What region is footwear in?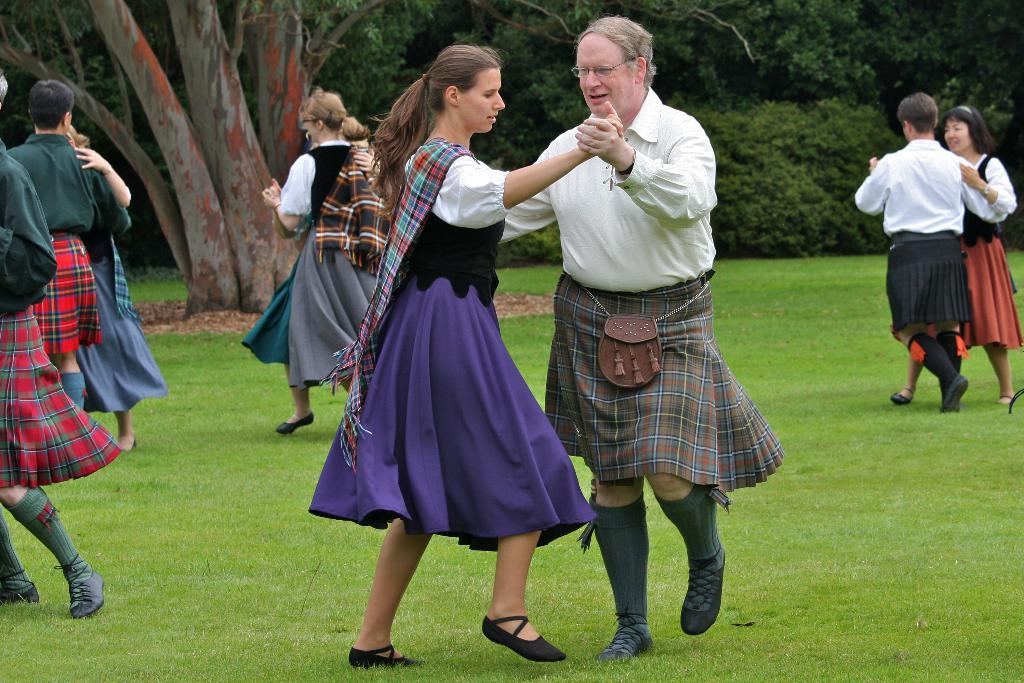
54/550/105/620.
